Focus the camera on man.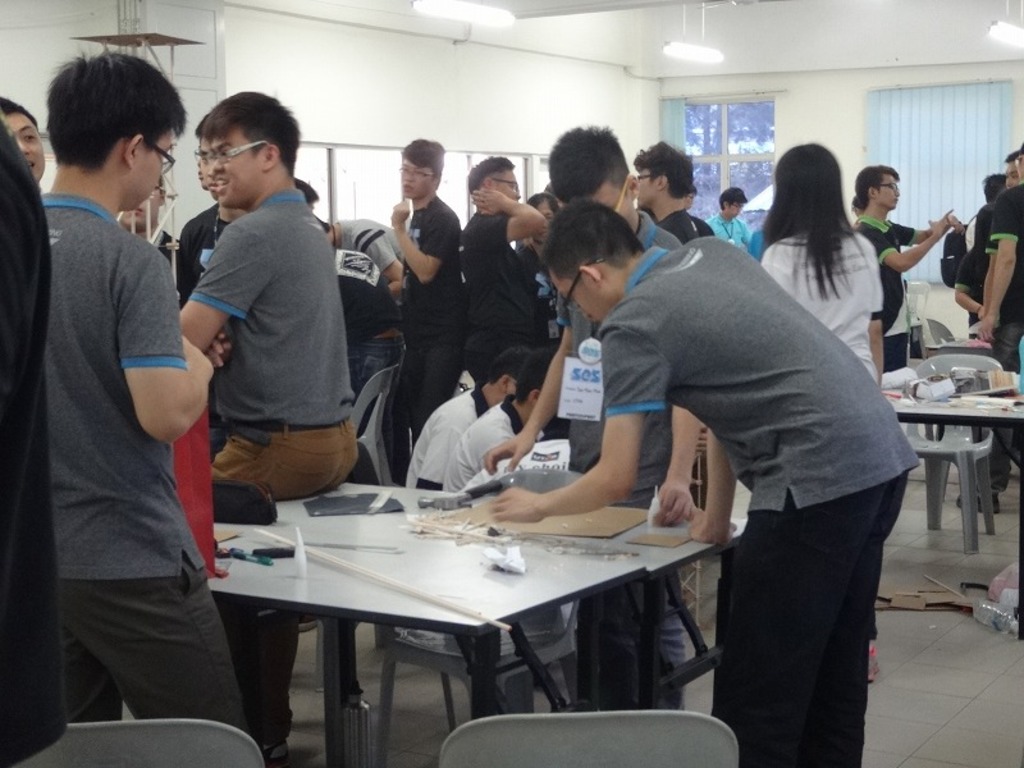
Focus region: {"left": 388, "top": 134, "right": 474, "bottom": 436}.
